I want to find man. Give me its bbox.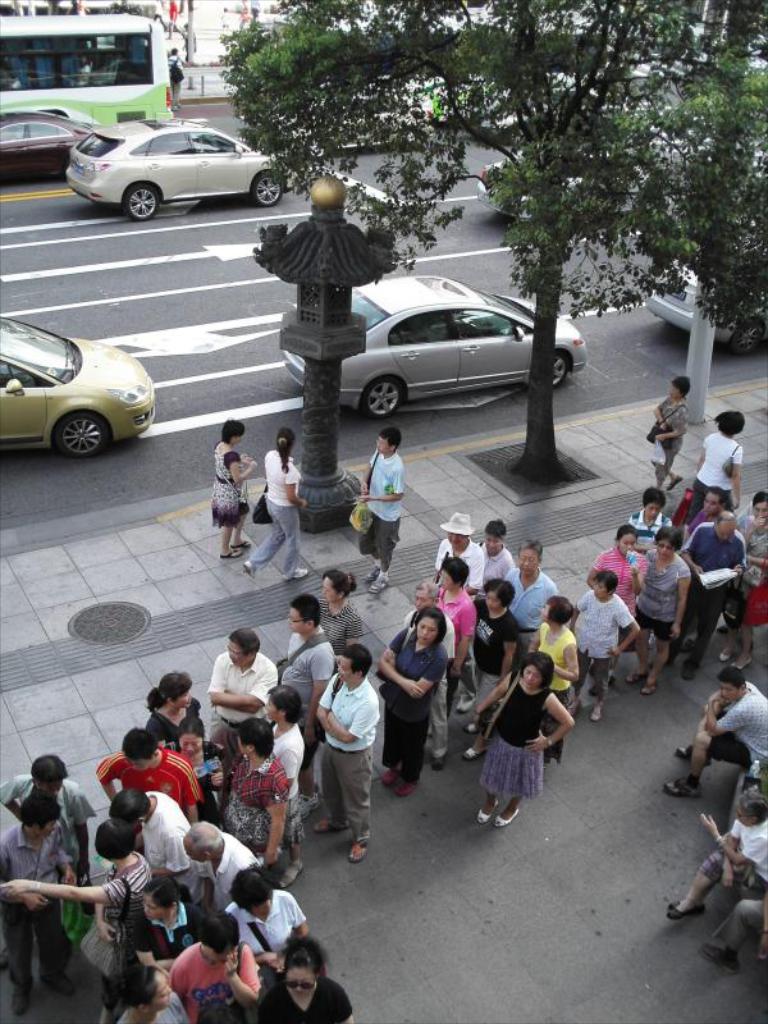
(left=681, top=509, right=741, bottom=686).
